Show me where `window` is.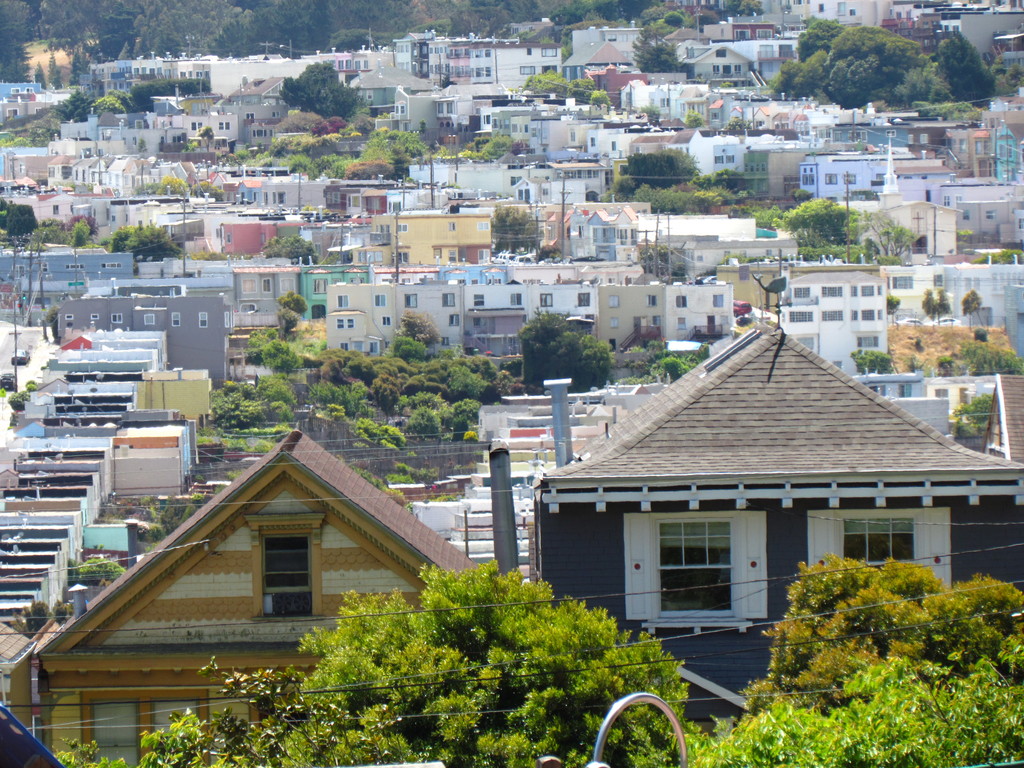
`window` is at x1=861 y1=284 x2=874 y2=297.
